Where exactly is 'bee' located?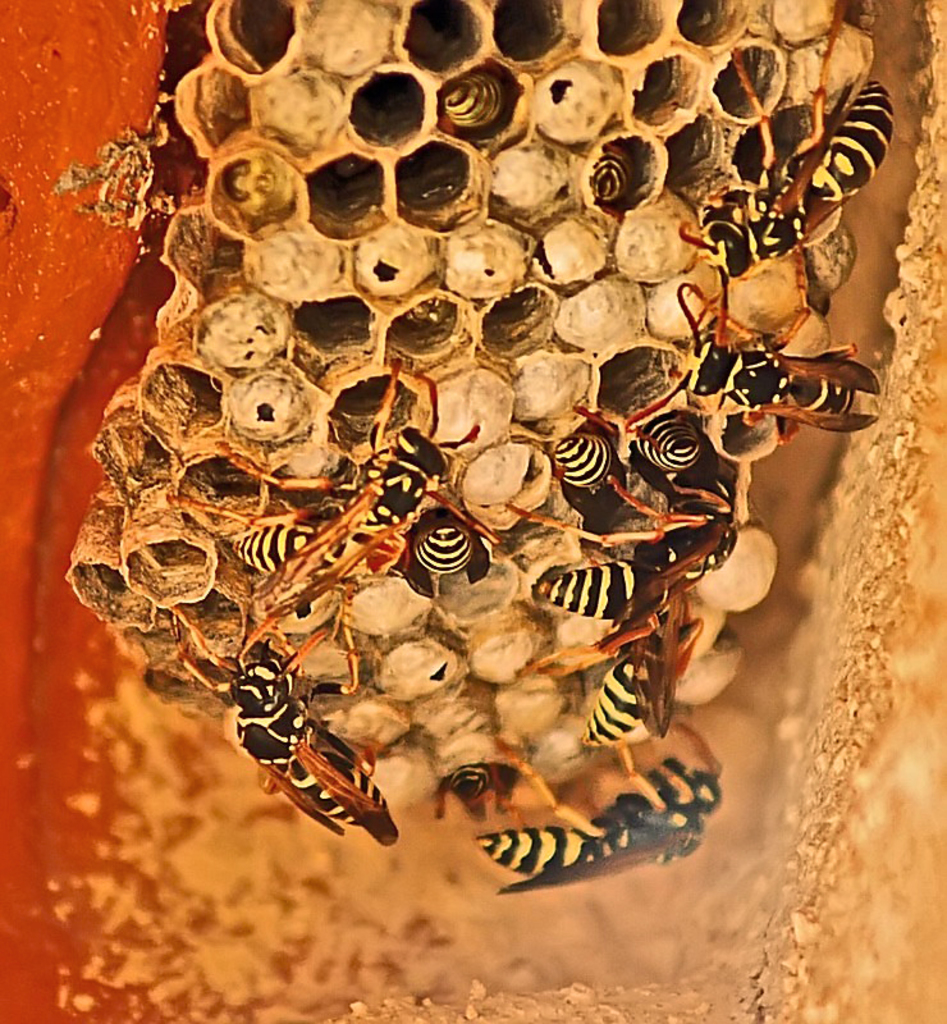
Its bounding box is box=[198, 652, 395, 868].
